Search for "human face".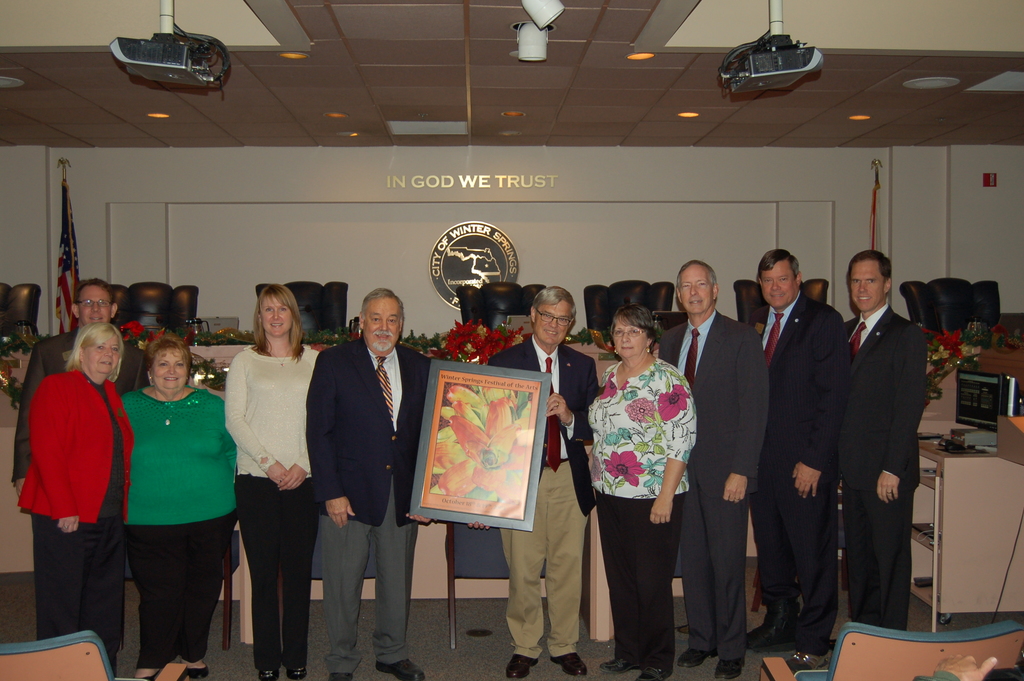
Found at [left=853, top=261, right=884, bottom=313].
